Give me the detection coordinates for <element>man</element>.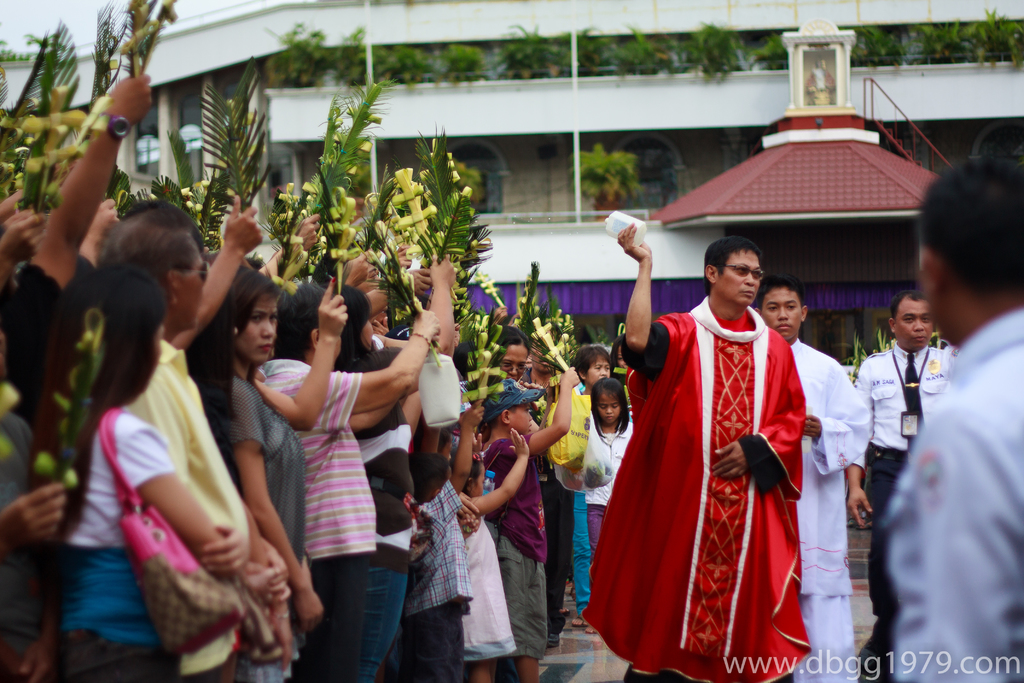
bbox=(883, 165, 1023, 682).
